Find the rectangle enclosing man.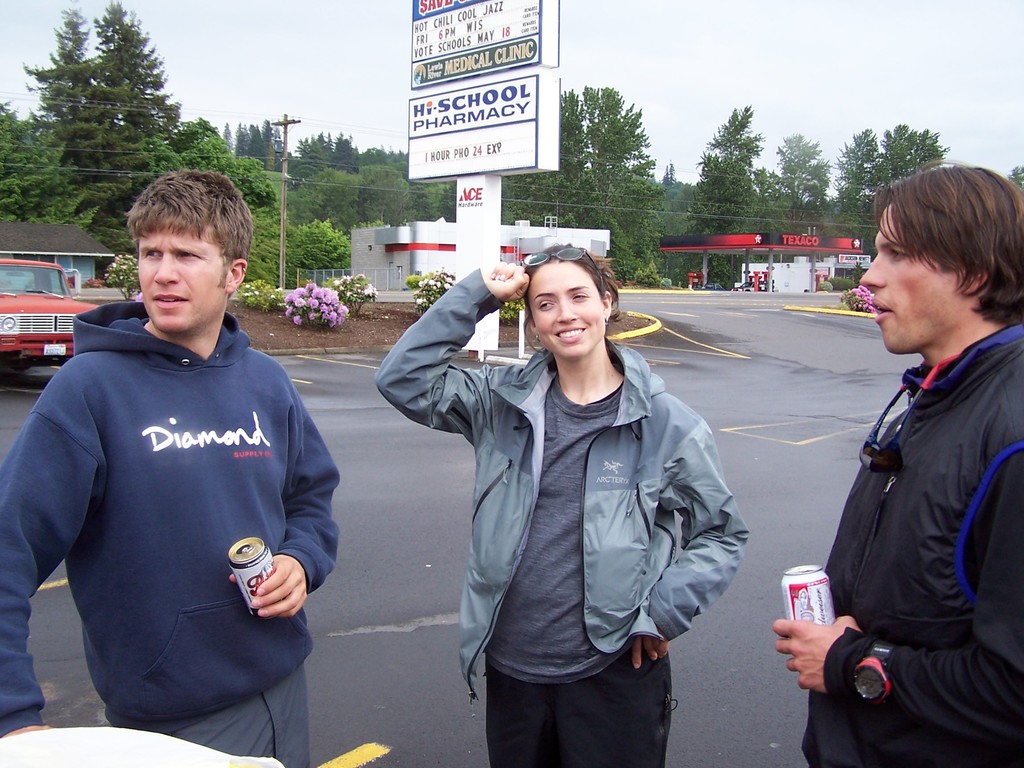
box(0, 170, 341, 767).
